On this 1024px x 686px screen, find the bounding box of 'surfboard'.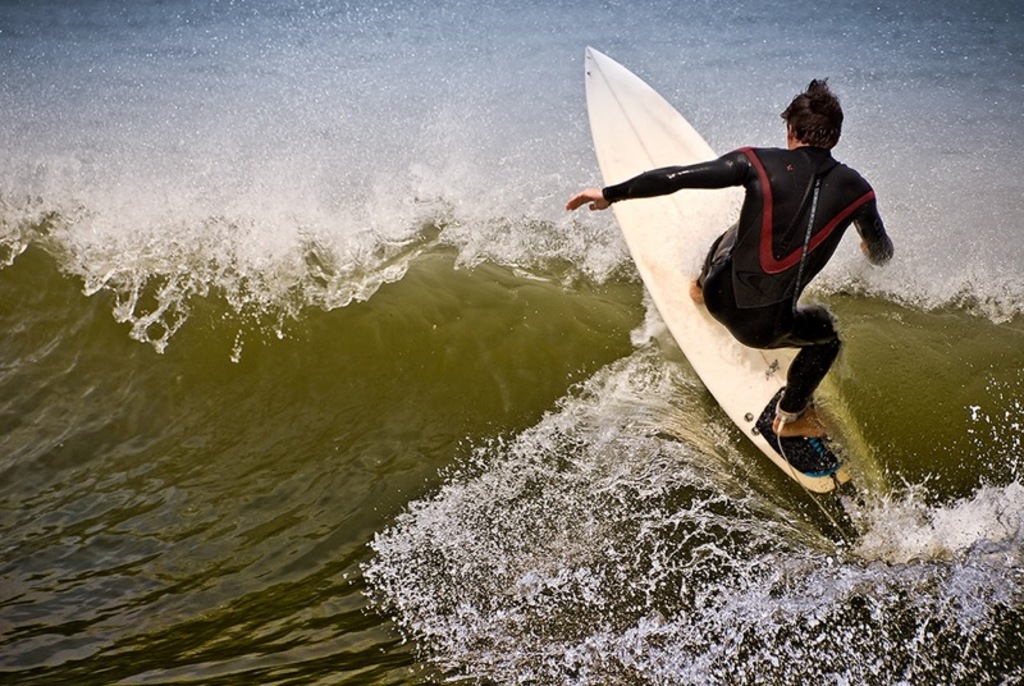
Bounding box: x1=585 y1=42 x2=897 y2=544.
